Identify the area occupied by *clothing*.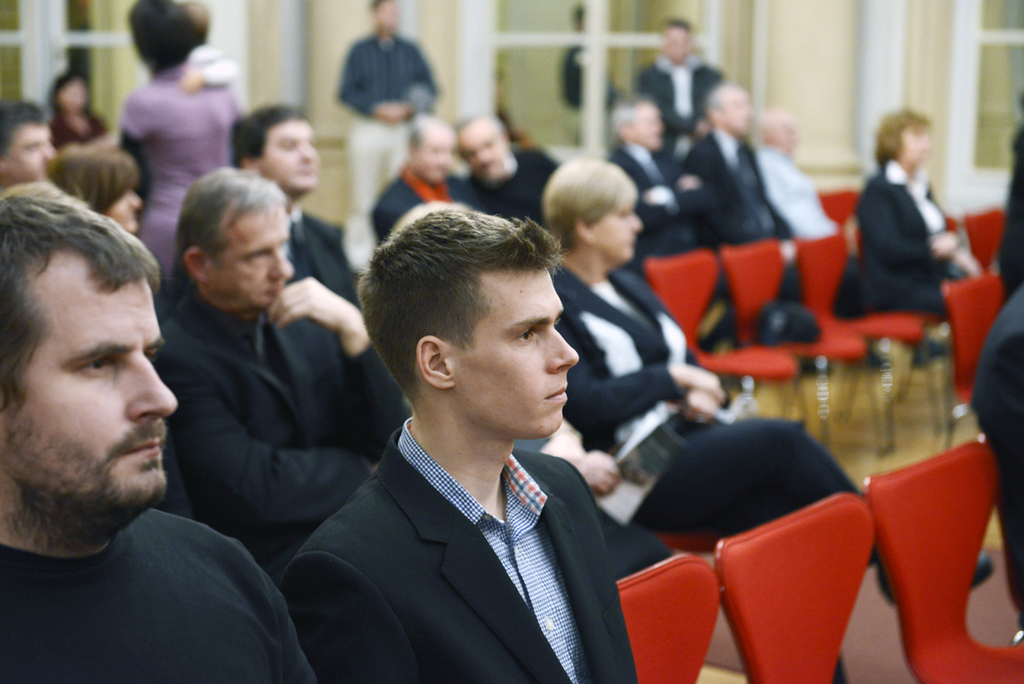
Area: 530,258,890,547.
